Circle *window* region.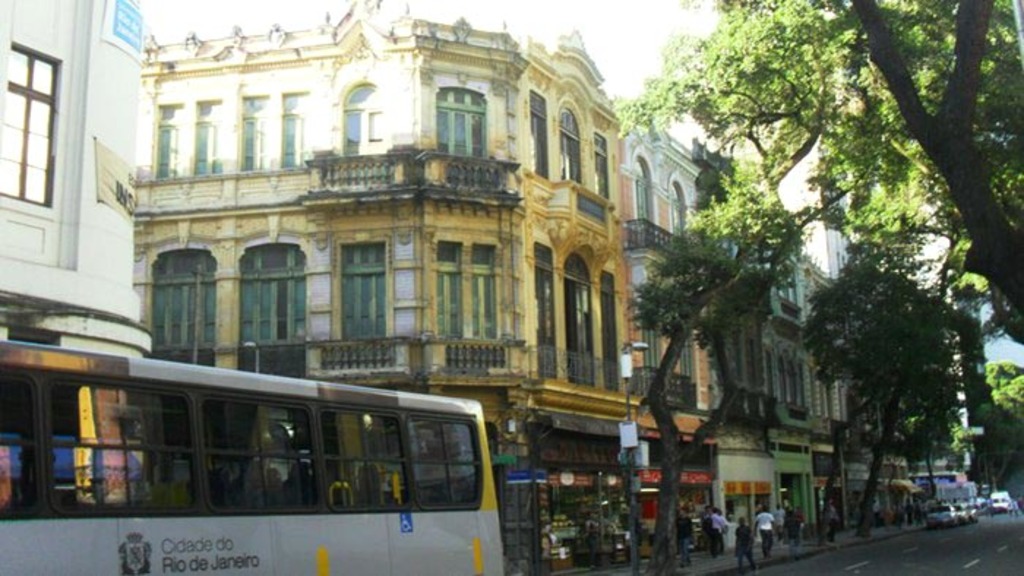
Region: select_region(437, 91, 489, 154).
